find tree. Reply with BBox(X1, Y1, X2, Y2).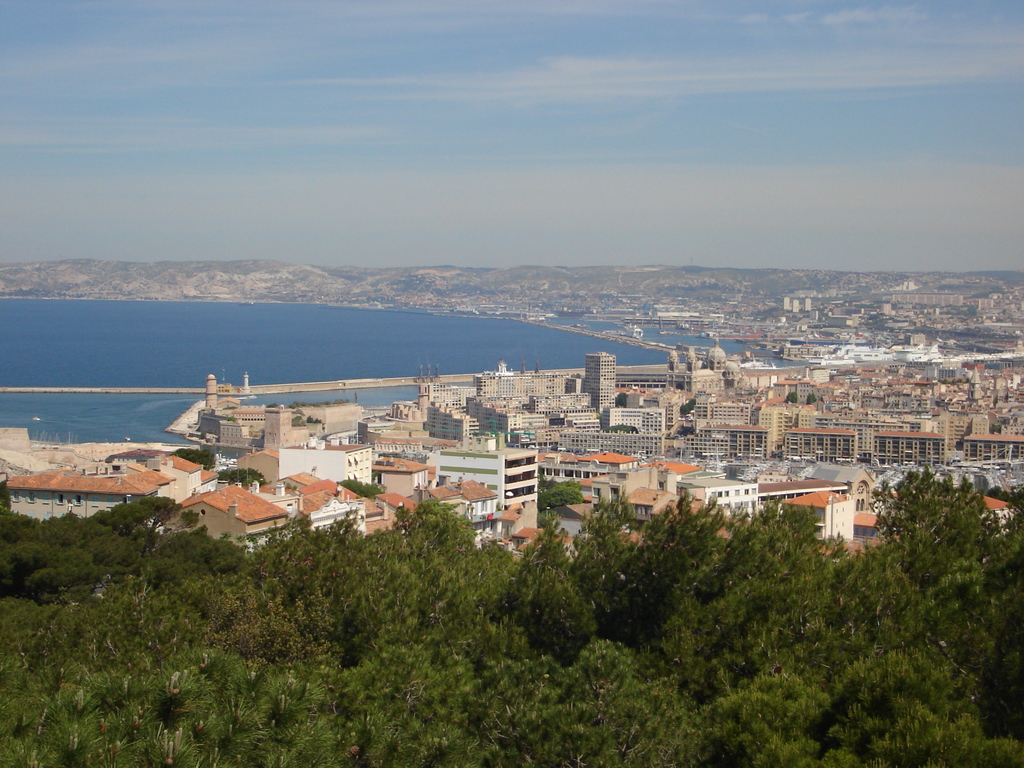
BBox(167, 445, 213, 474).
